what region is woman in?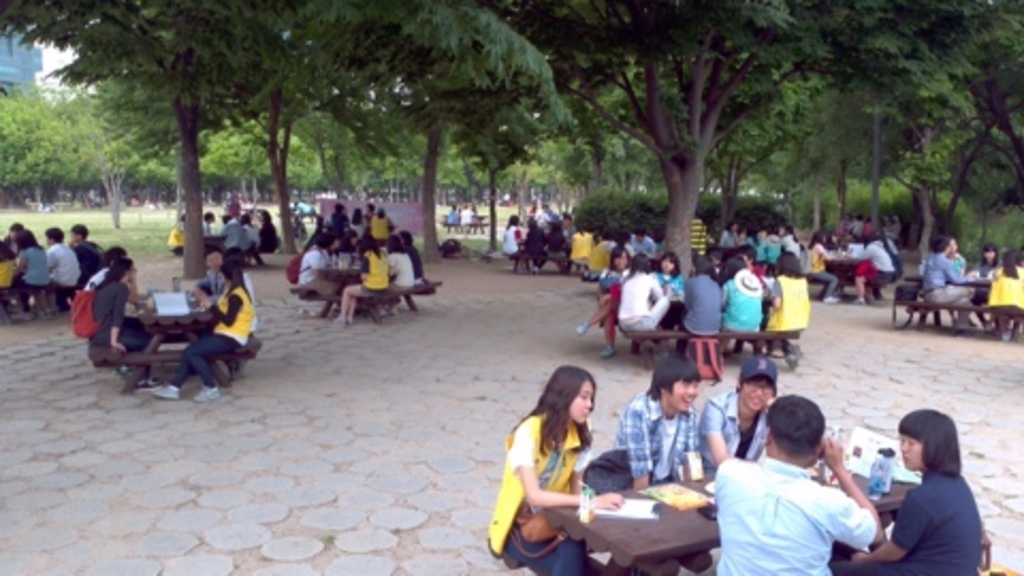
[147,262,252,403].
